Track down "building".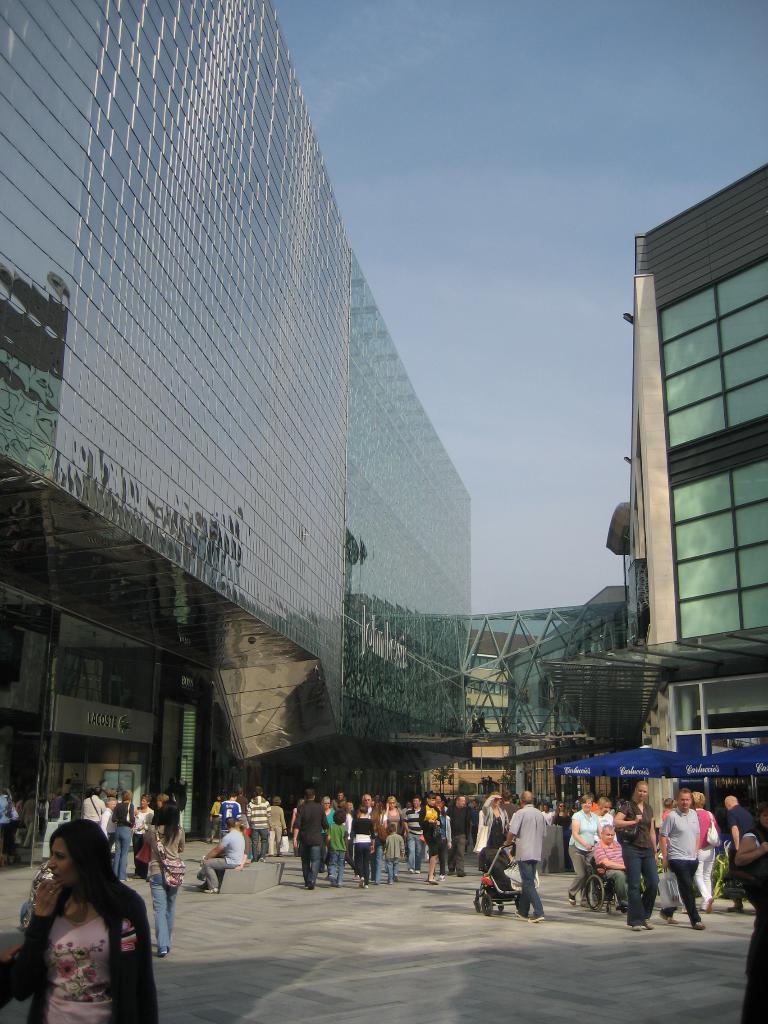
Tracked to (left=625, top=163, right=767, bottom=846).
